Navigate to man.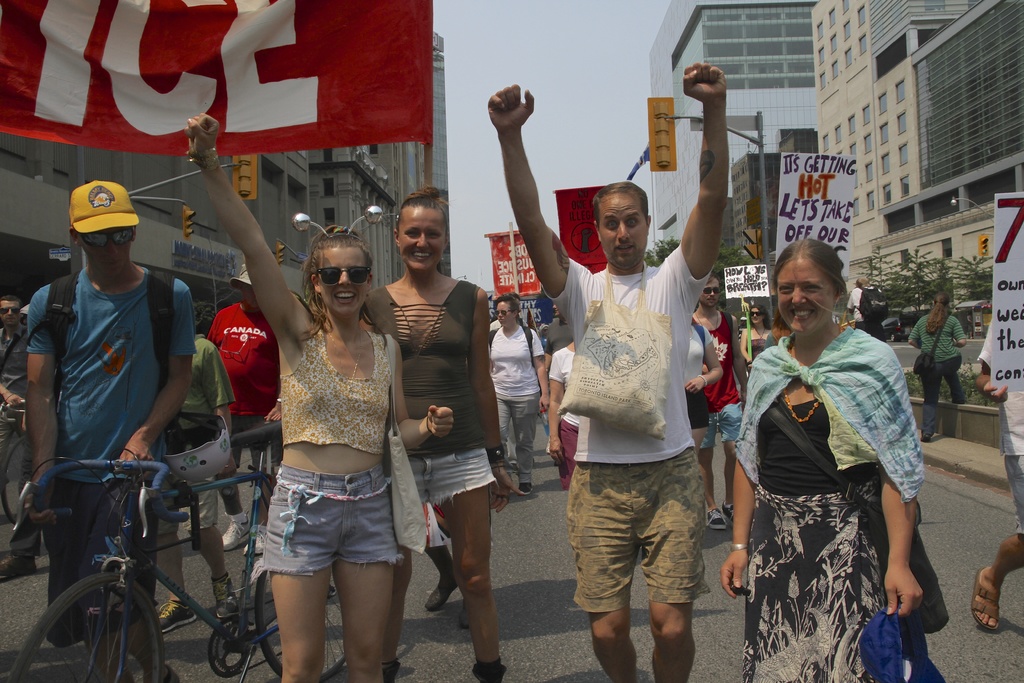
Navigation target: select_region(685, 267, 755, 529).
